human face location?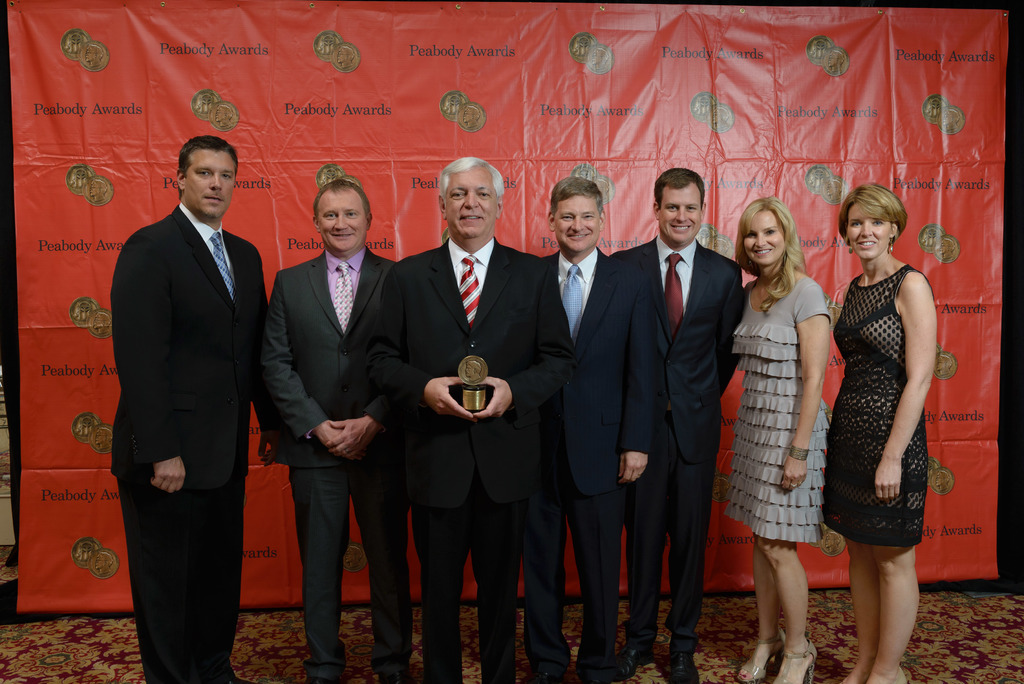
(446,166,496,243)
